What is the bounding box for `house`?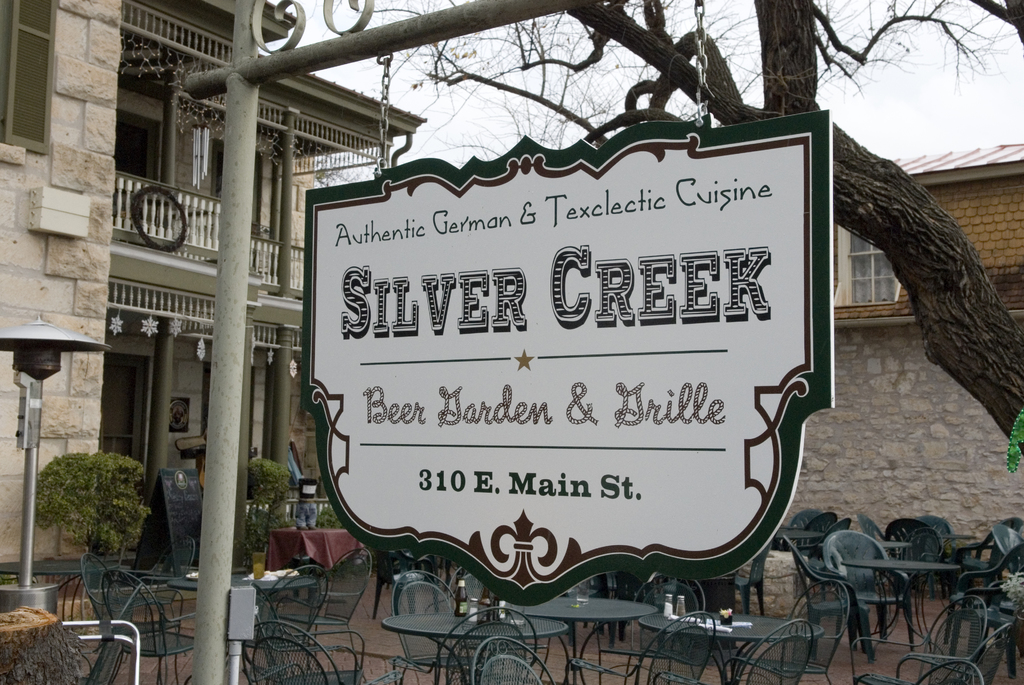
<region>99, 0, 415, 496</region>.
